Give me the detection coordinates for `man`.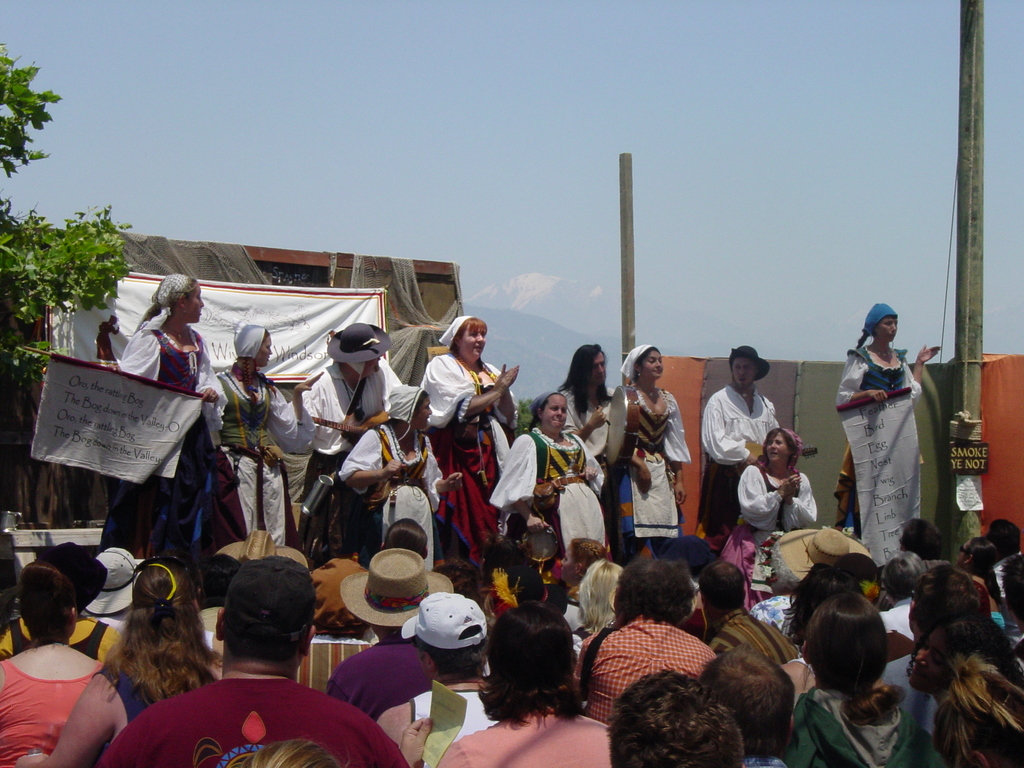
[703, 644, 799, 767].
